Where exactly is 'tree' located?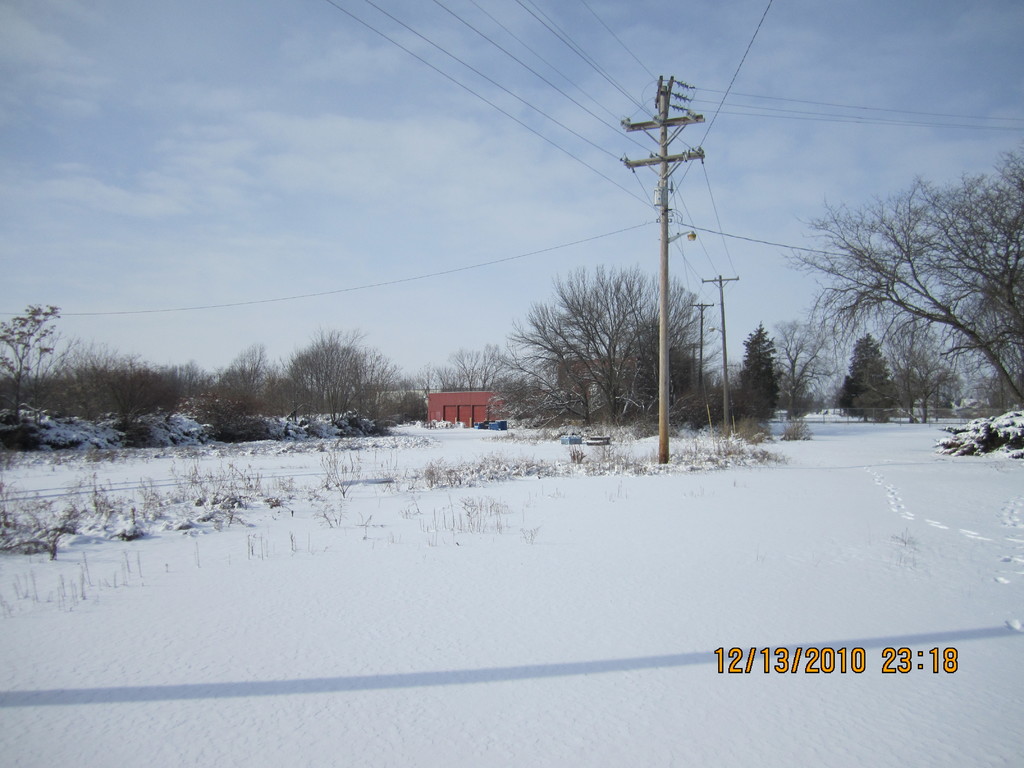
Its bounding box is 28, 335, 128, 442.
